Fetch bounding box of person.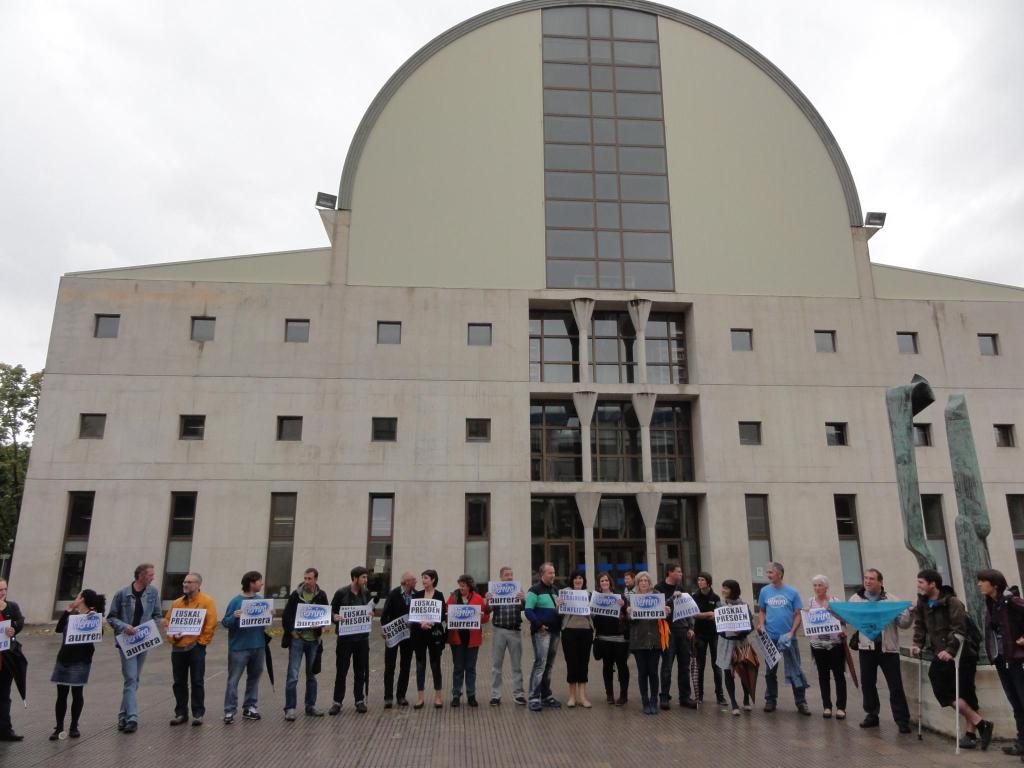
Bbox: [625, 576, 644, 613].
